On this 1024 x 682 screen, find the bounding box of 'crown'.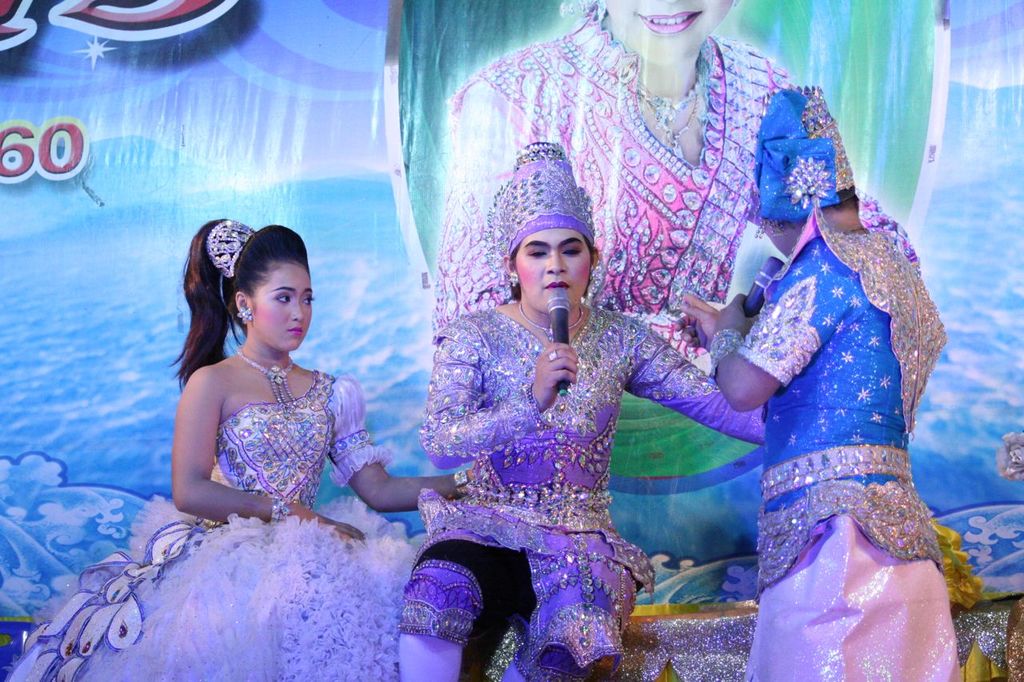
Bounding box: Rect(744, 84, 857, 221).
